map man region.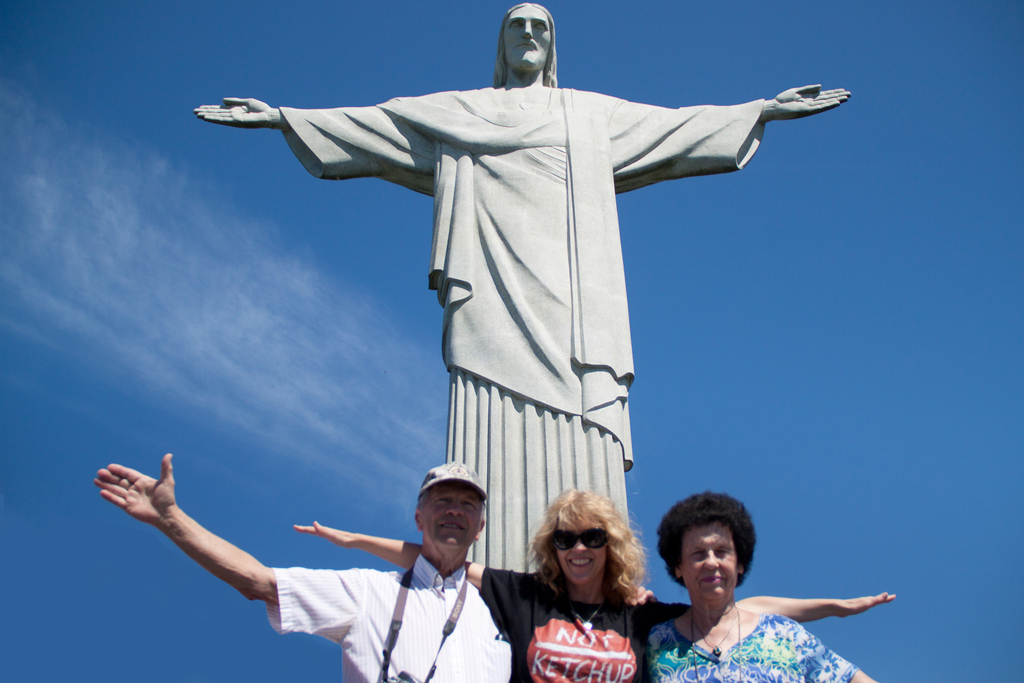
Mapped to <region>212, 39, 861, 573</region>.
